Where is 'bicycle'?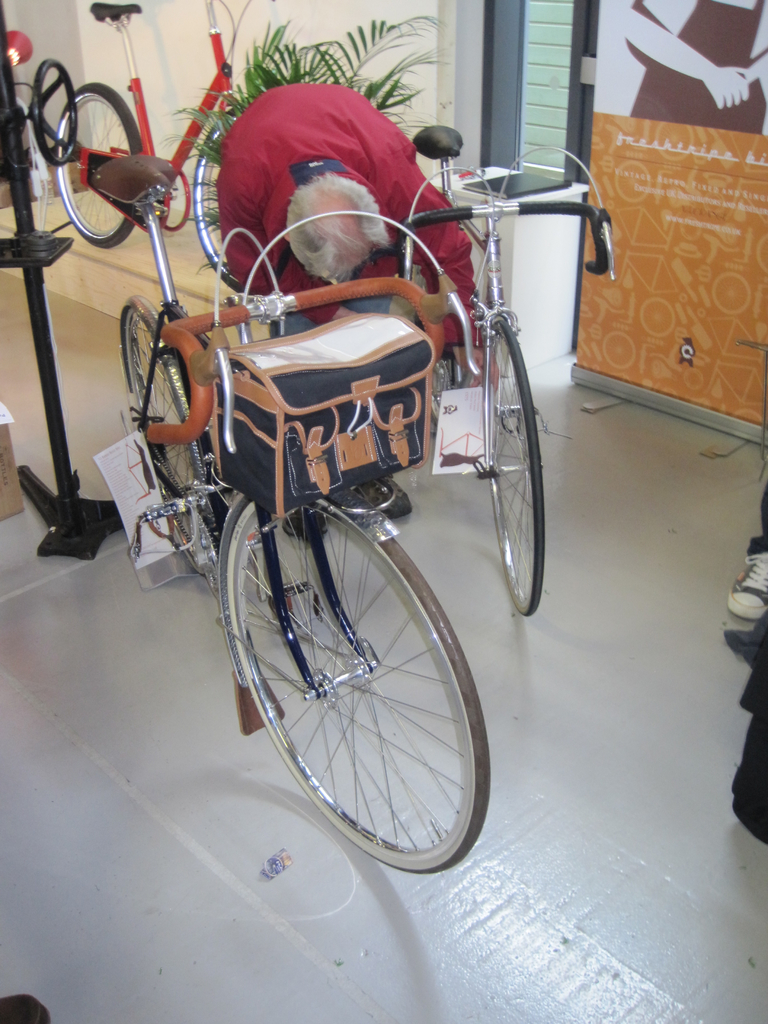
locate(108, 132, 502, 879).
